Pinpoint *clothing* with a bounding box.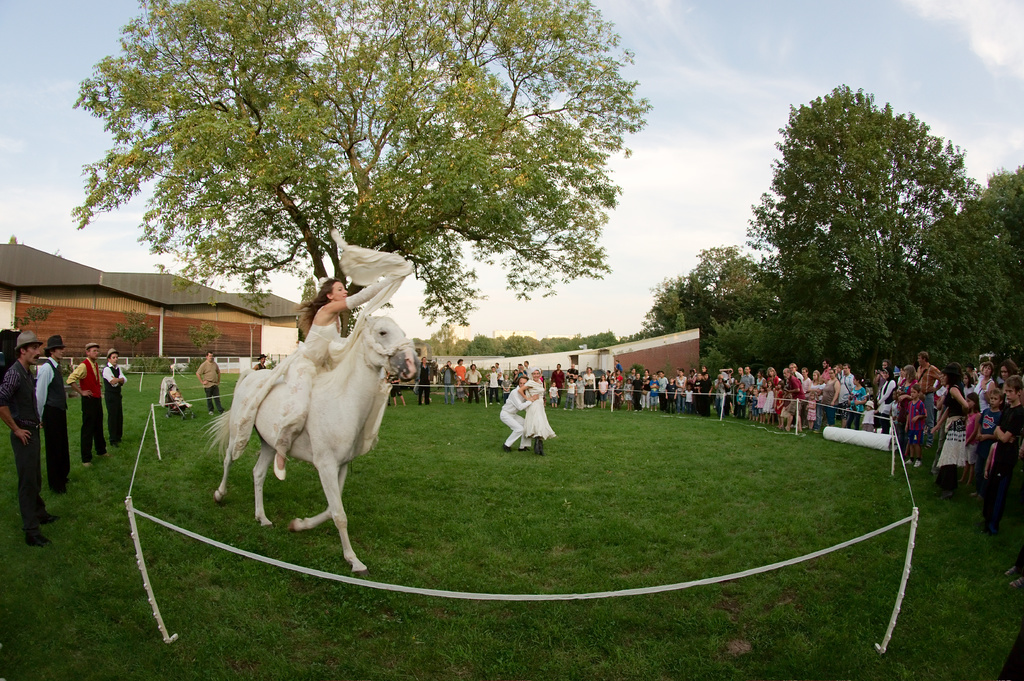
417, 360, 429, 404.
